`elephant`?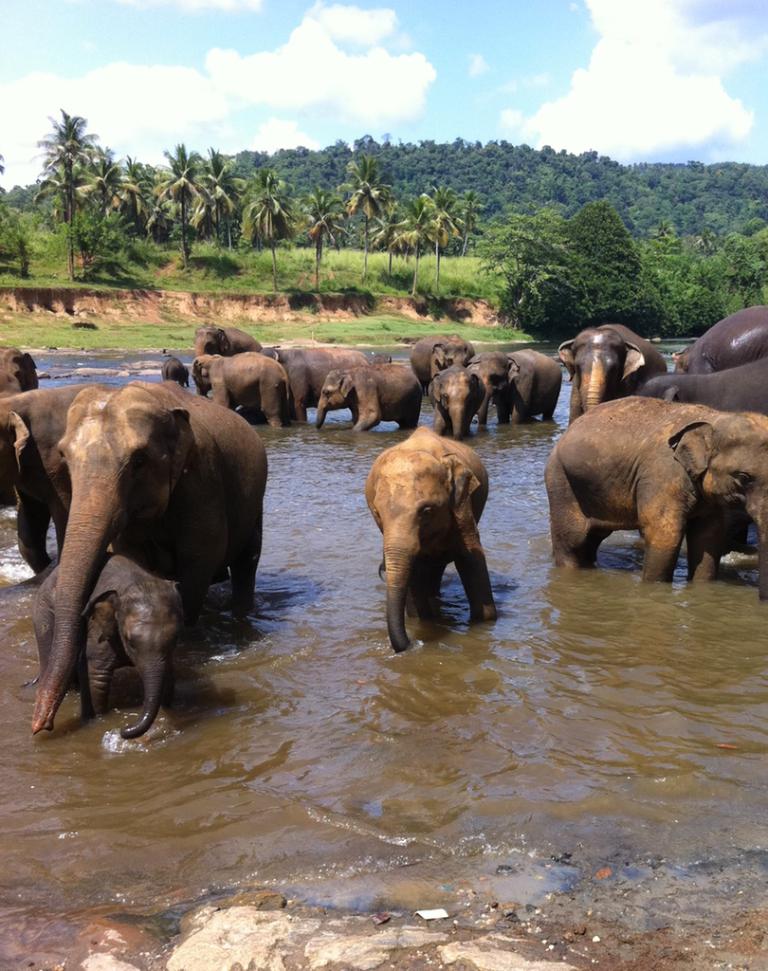
bbox(190, 343, 298, 424)
